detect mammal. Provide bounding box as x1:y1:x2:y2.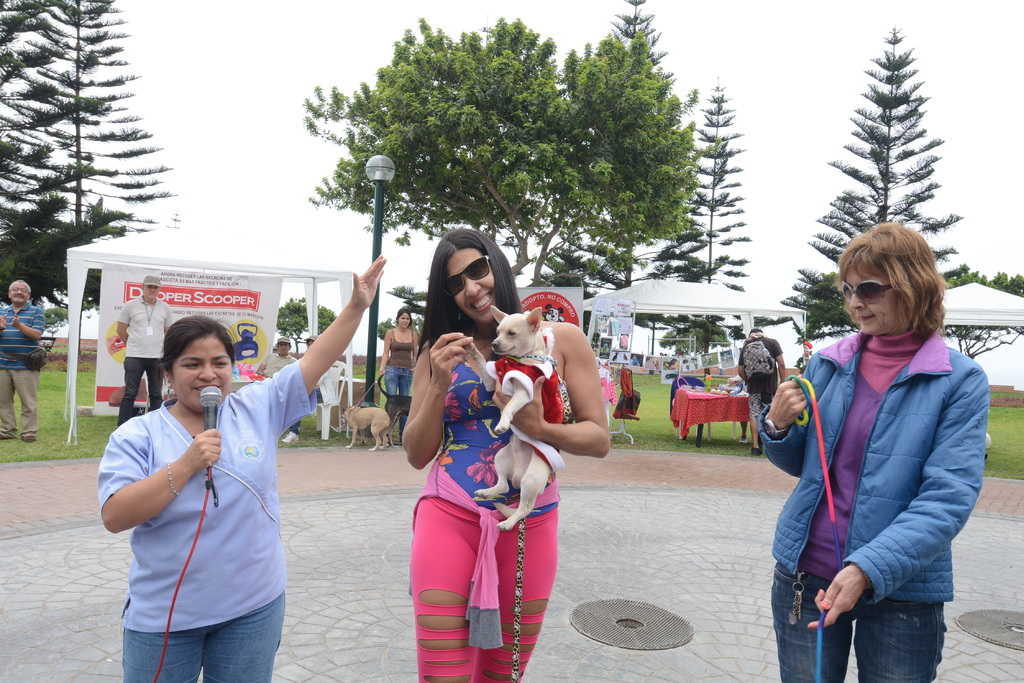
0:279:47:444.
